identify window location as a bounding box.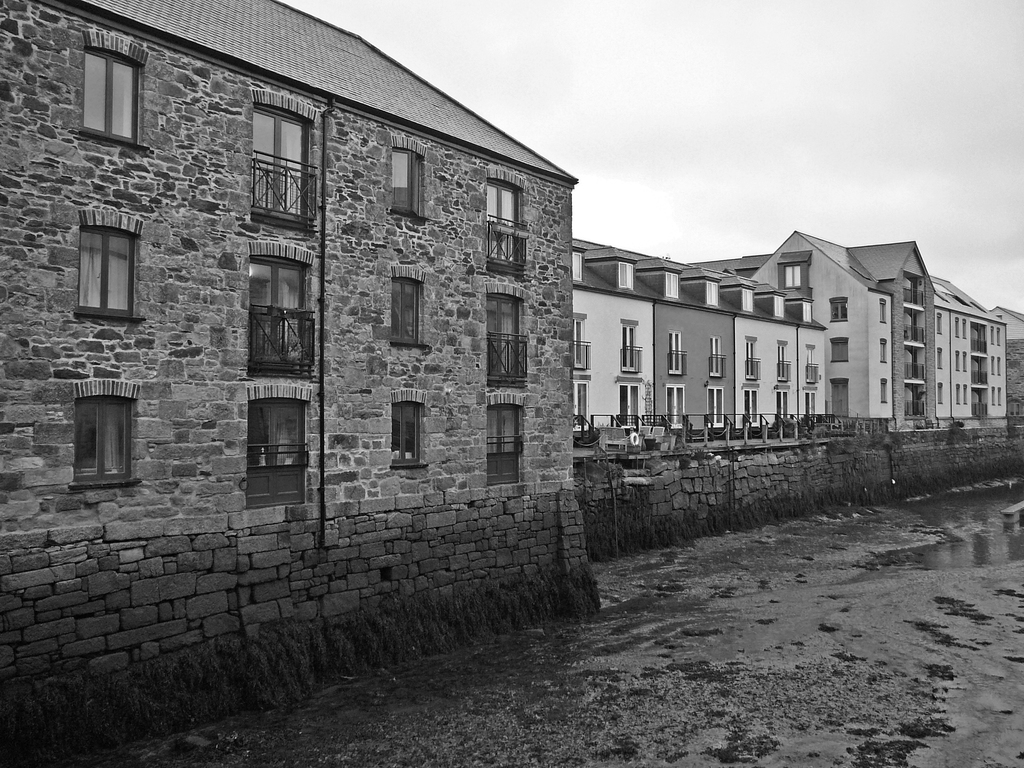
703,276,724,312.
